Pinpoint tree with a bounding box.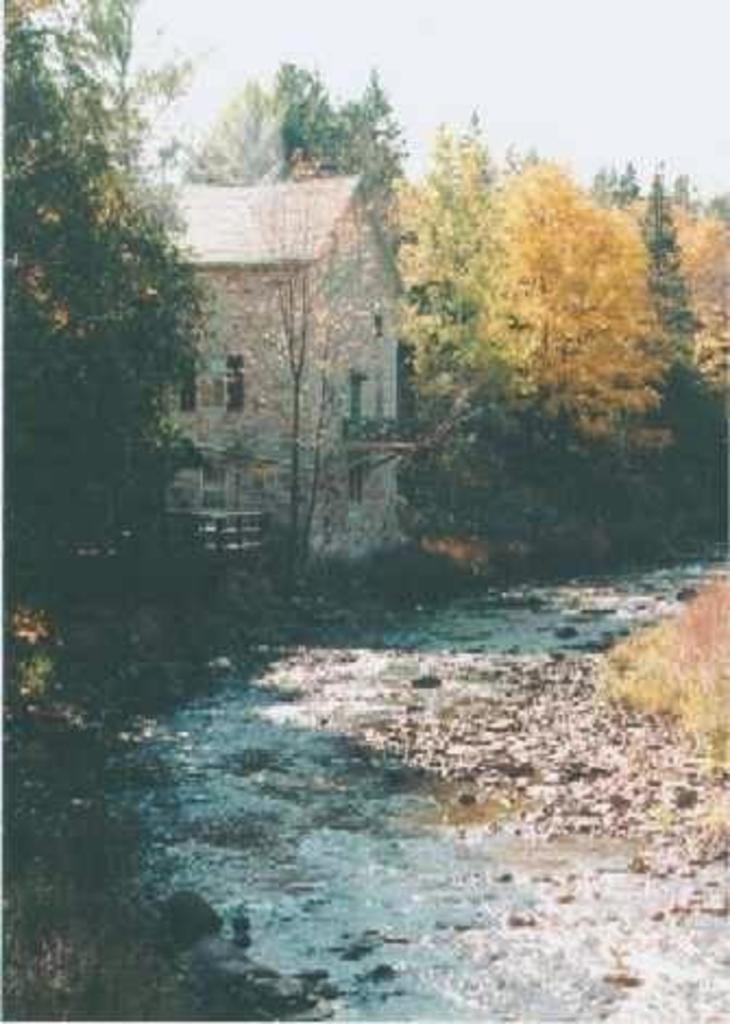
[x1=0, y1=0, x2=229, y2=680].
